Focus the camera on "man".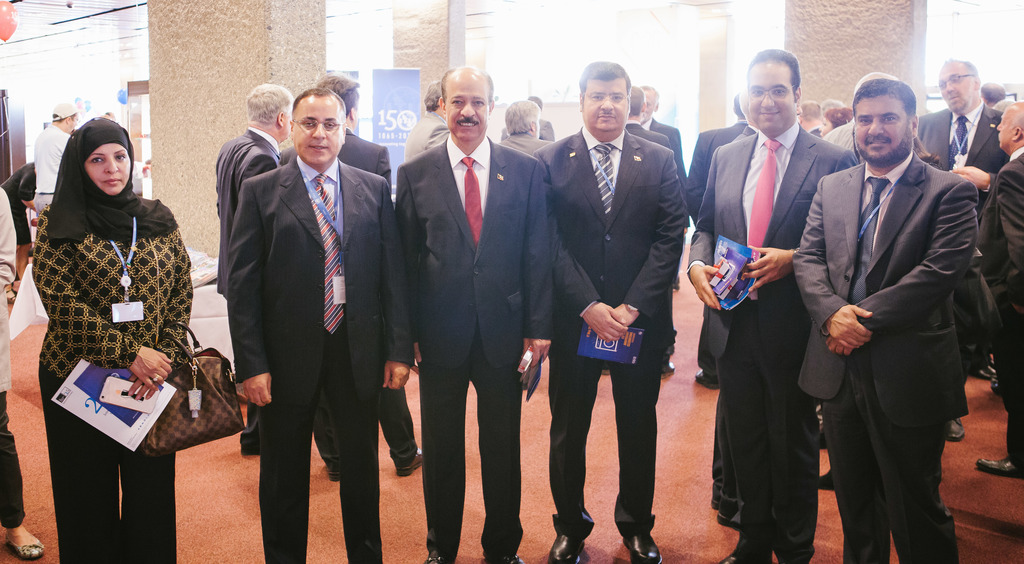
Focus region: 979/82/1013/112.
